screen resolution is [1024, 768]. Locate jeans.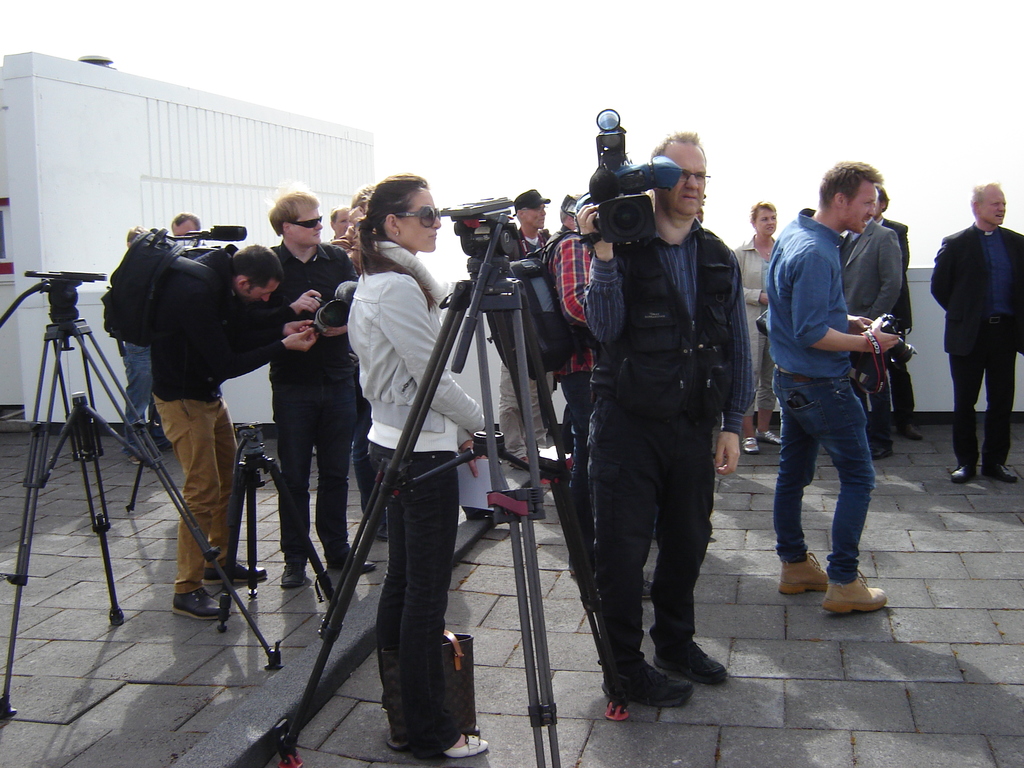
box=[124, 342, 161, 441].
